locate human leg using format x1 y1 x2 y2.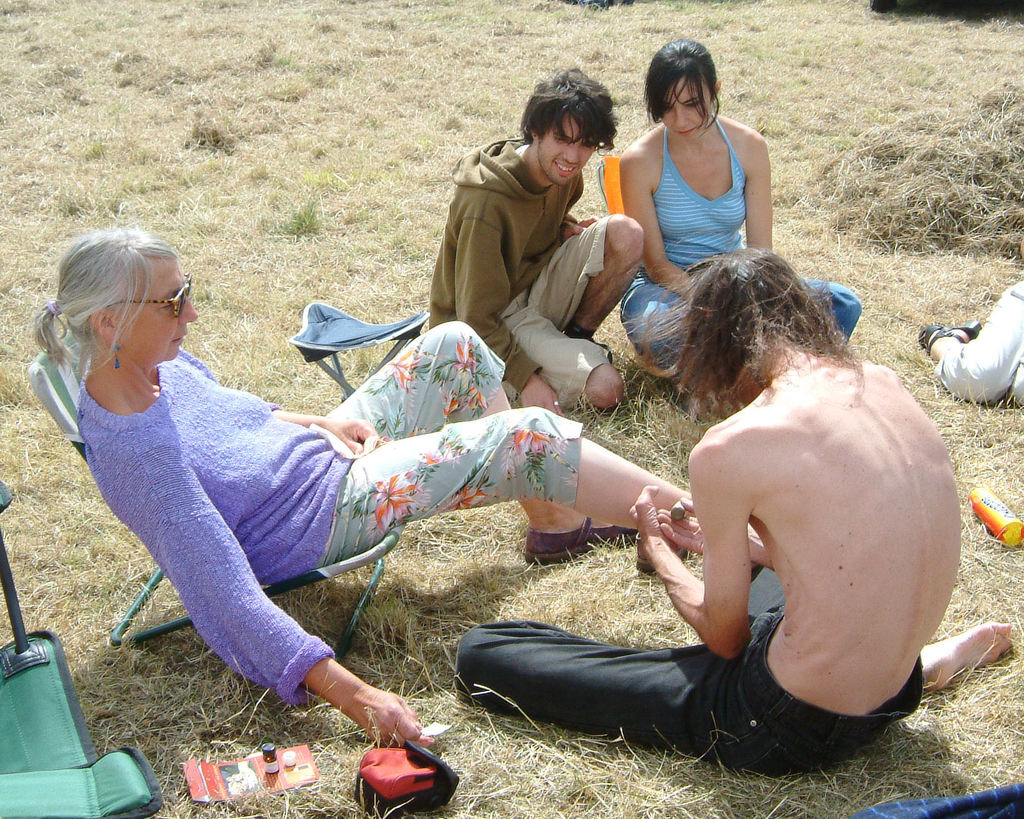
452 622 800 778.
